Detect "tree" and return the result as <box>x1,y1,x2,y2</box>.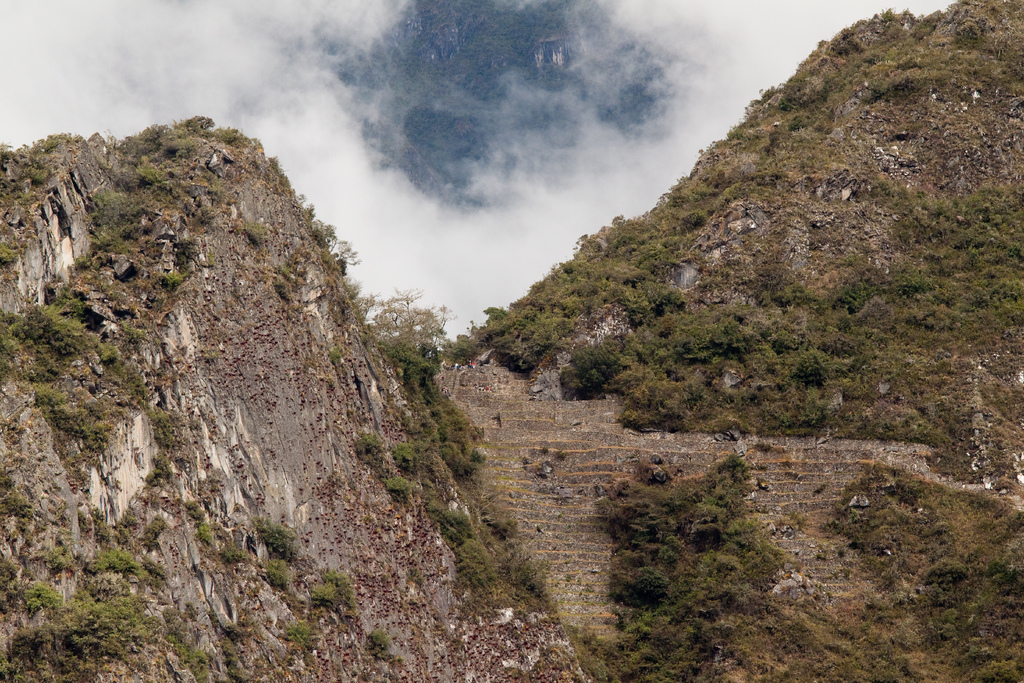
<box>383,473,438,505</box>.
